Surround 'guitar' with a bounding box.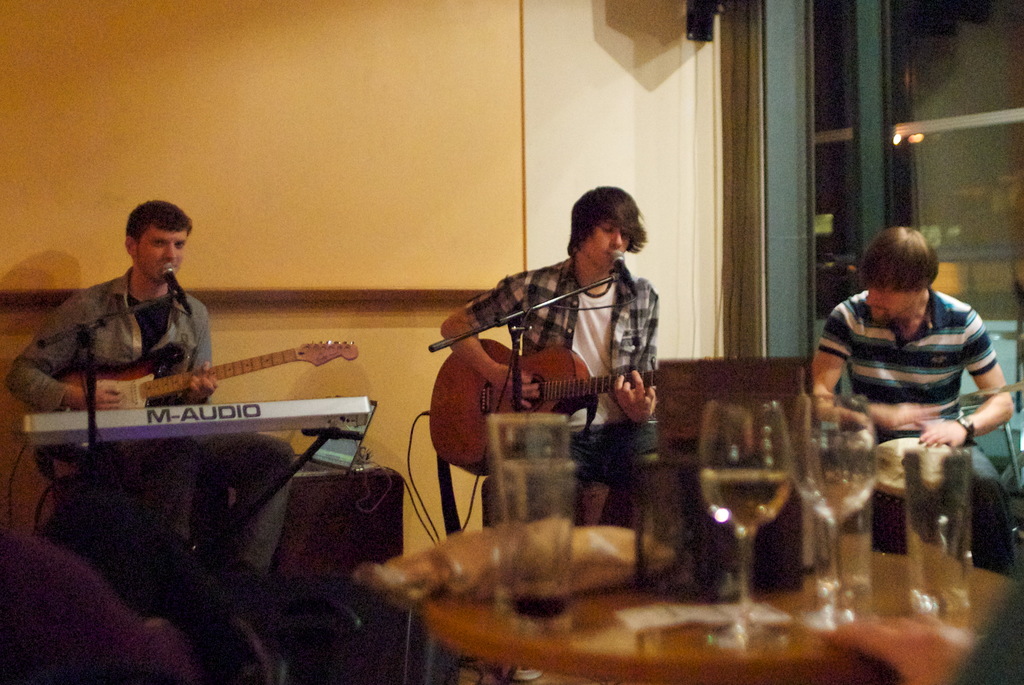
bbox=[61, 336, 362, 410].
